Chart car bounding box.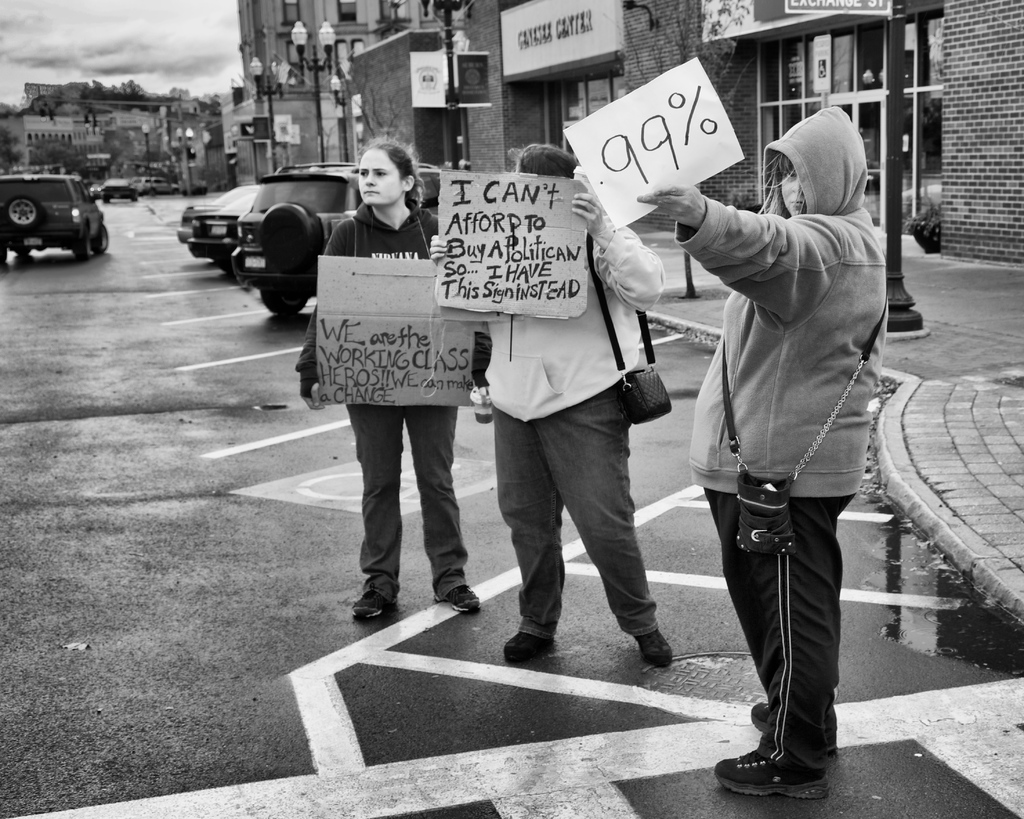
Charted: (x1=230, y1=156, x2=438, y2=319).
